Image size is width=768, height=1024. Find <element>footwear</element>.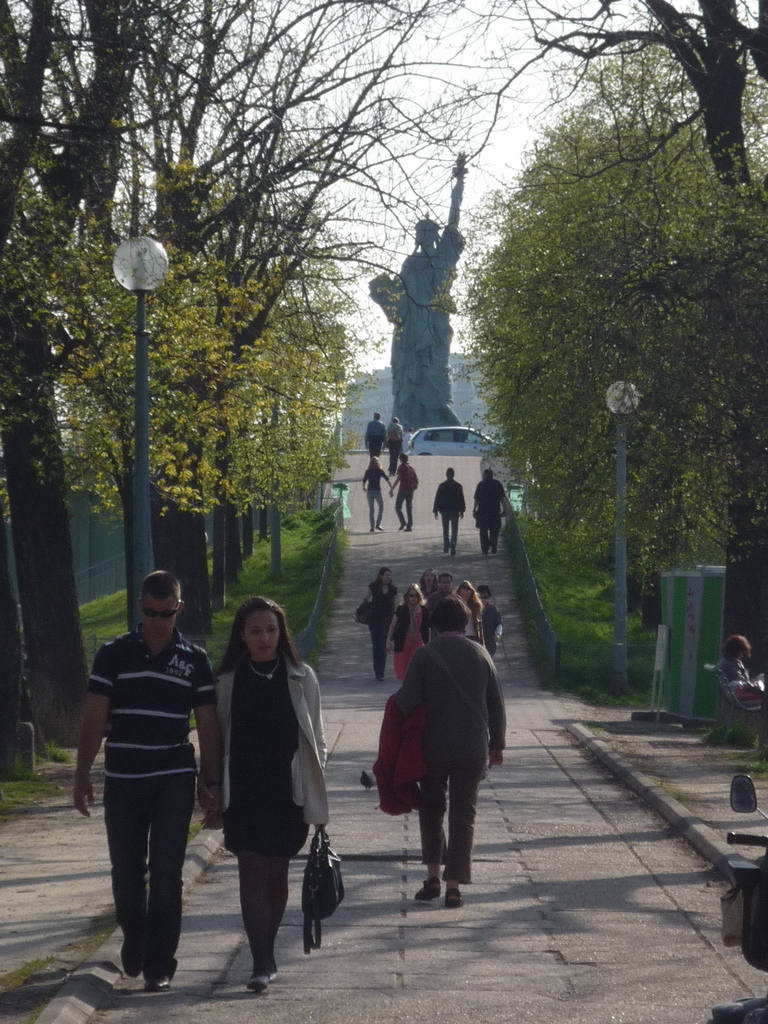
locate(142, 950, 184, 996).
